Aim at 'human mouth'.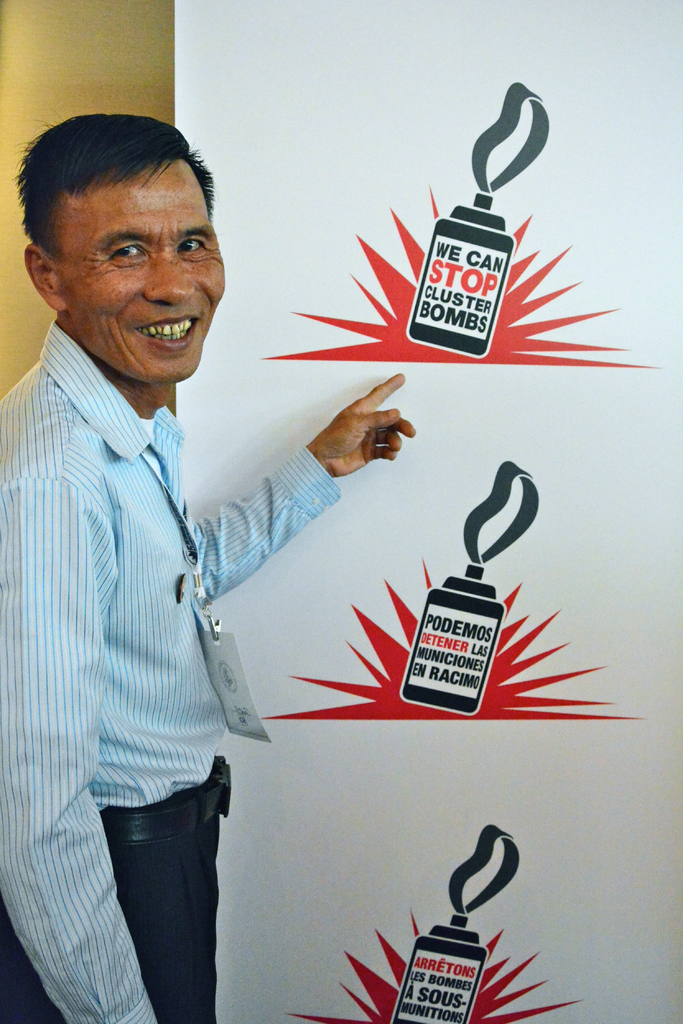
Aimed at (left=138, top=317, right=203, bottom=349).
